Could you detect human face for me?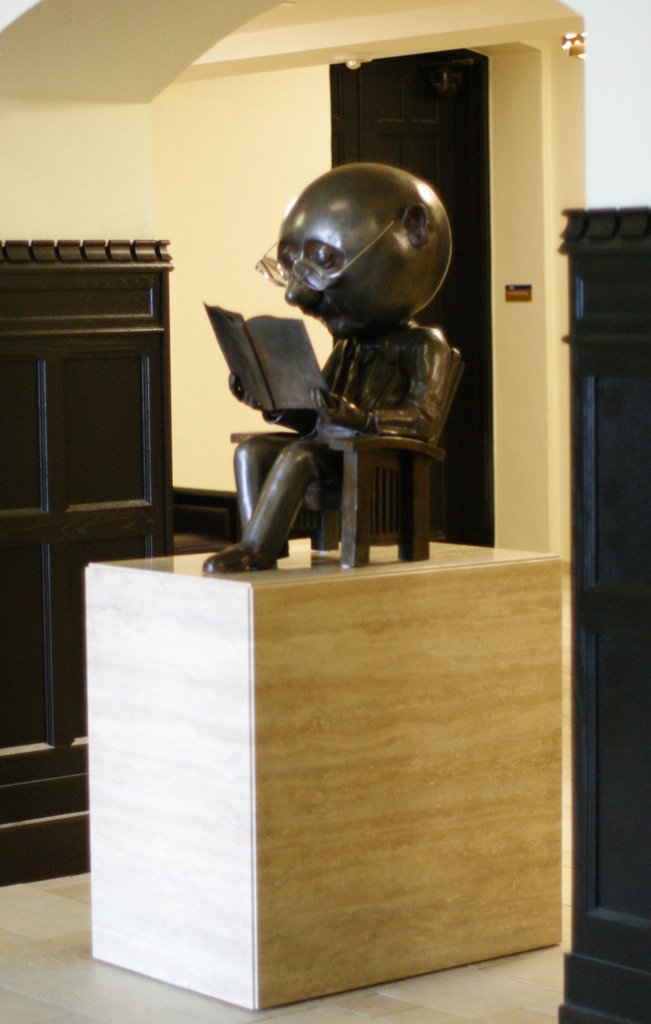
Detection result: [276,216,399,343].
